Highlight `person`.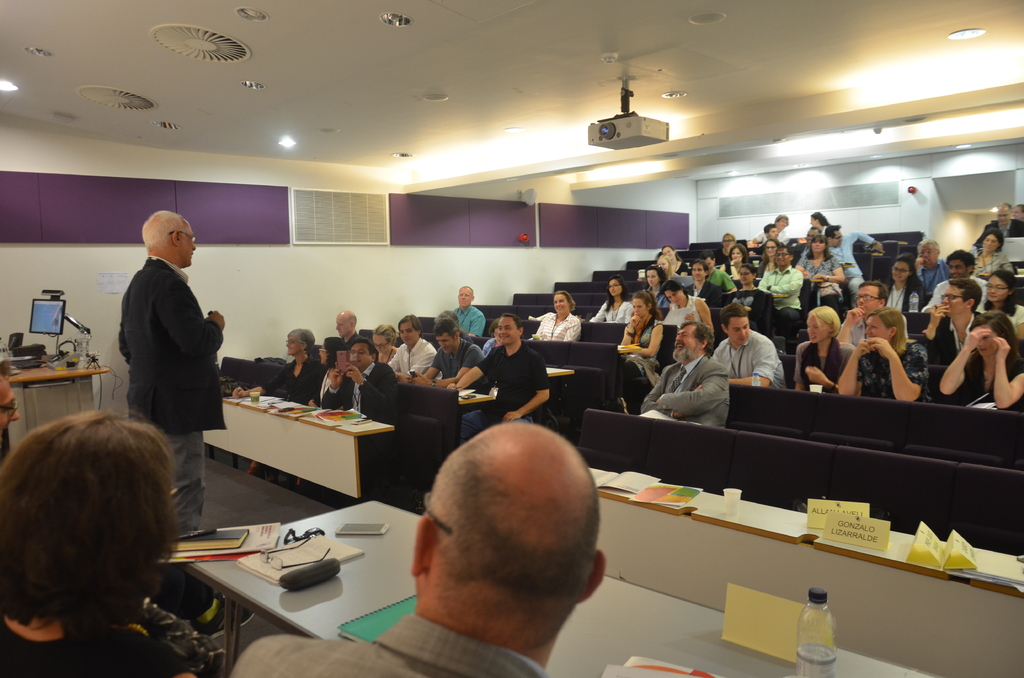
Highlighted region: (x1=413, y1=319, x2=488, y2=387).
